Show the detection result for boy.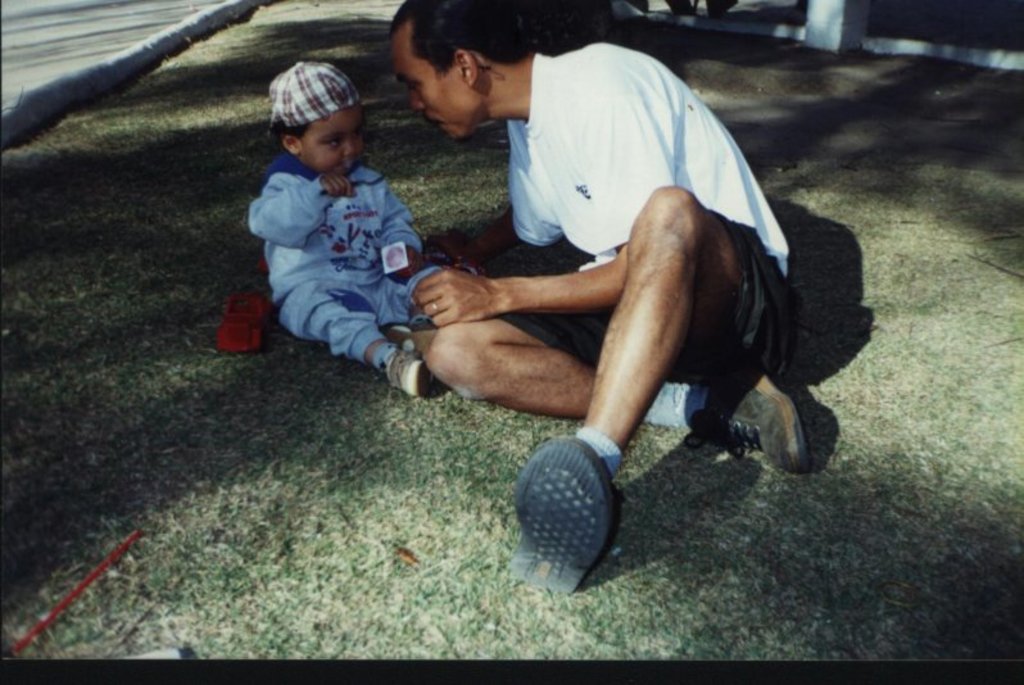
box(244, 58, 461, 381).
